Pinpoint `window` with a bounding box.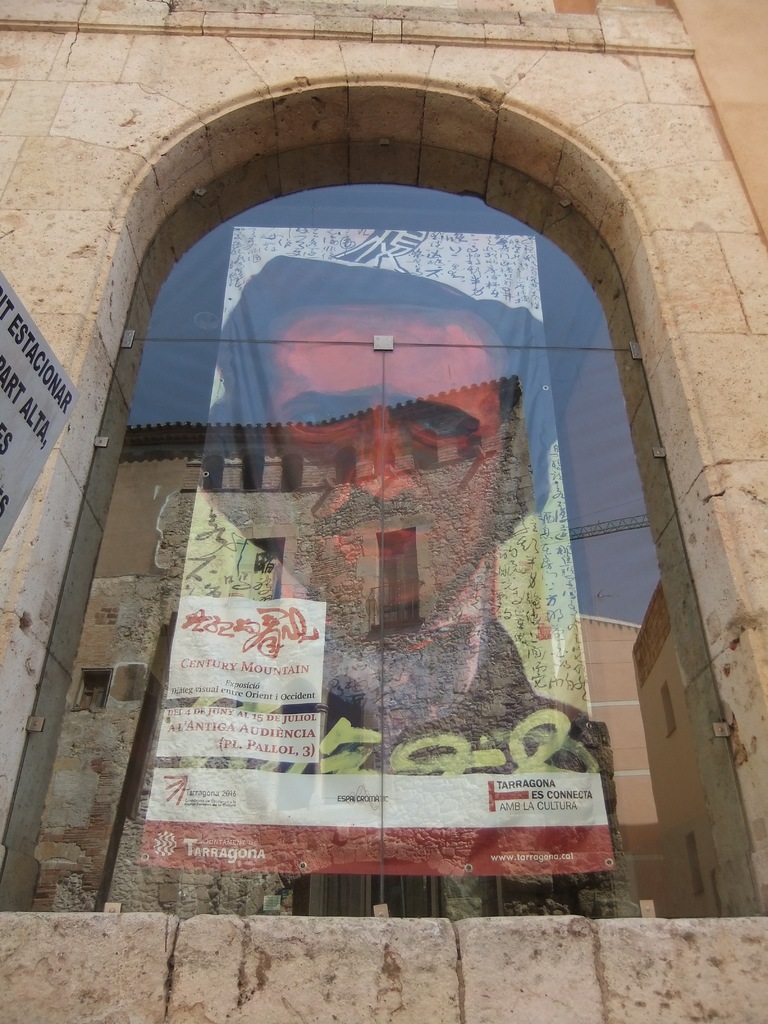
bbox=[8, 73, 762, 939].
